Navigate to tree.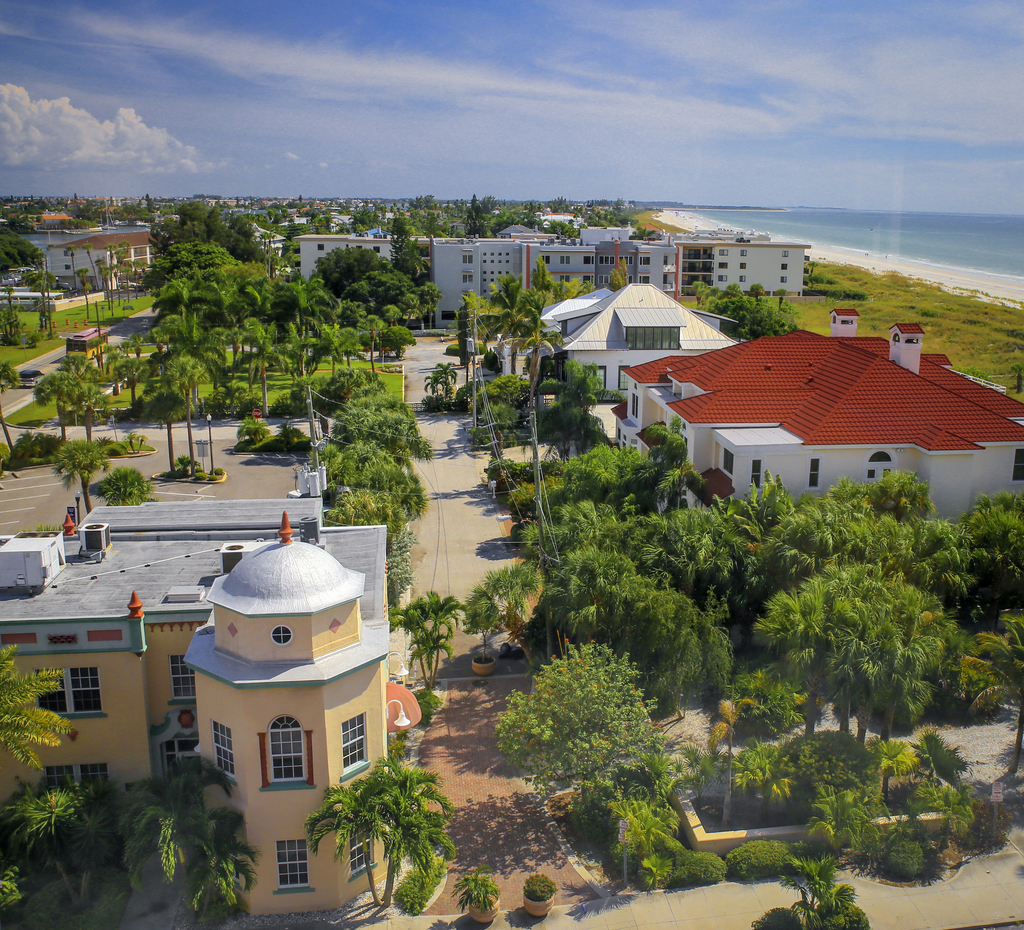
Navigation target: 6,781,118,905.
